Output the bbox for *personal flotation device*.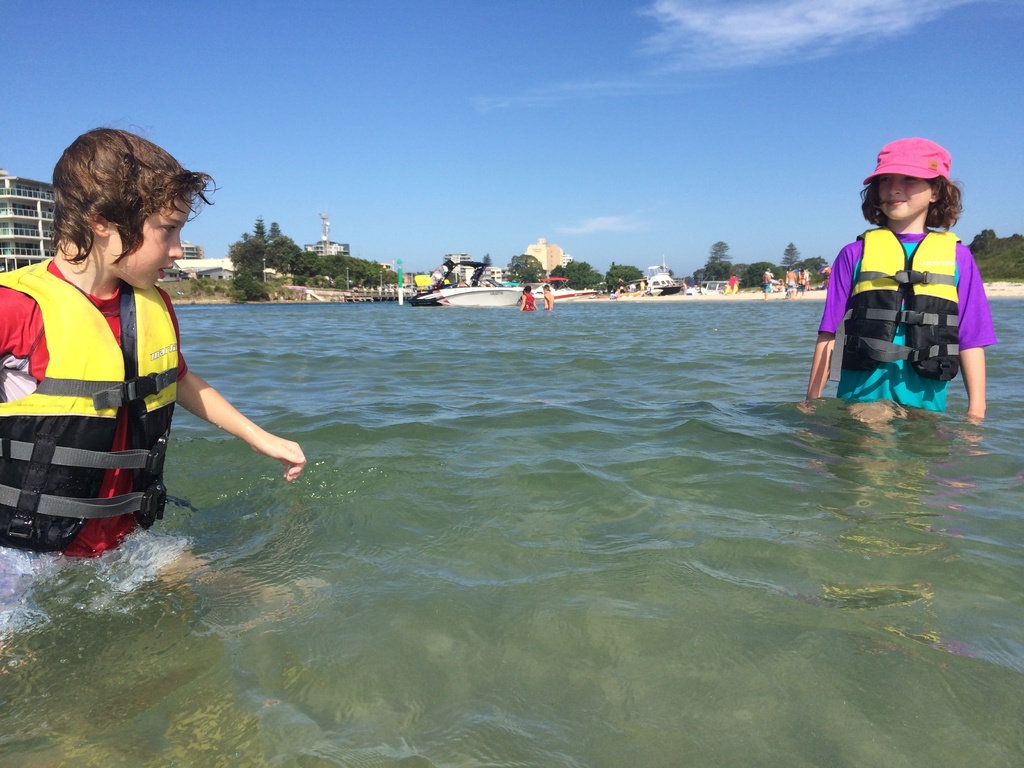
0 255 203 563.
